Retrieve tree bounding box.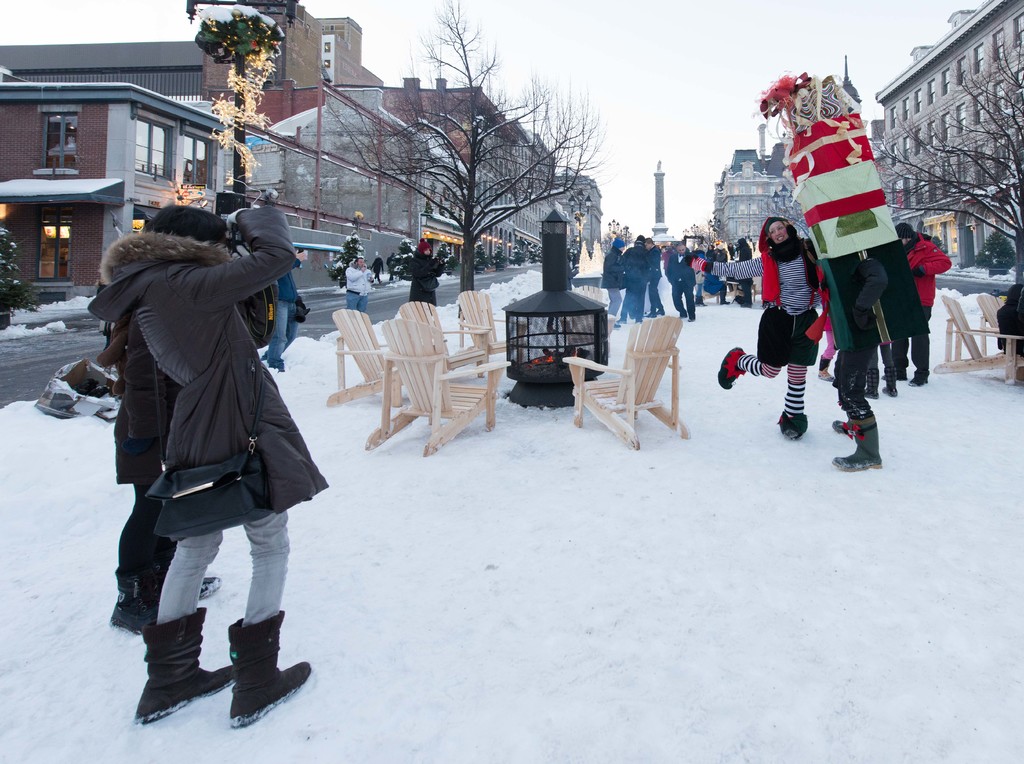
Bounding box: Rect(392, 237, 419, 286).
